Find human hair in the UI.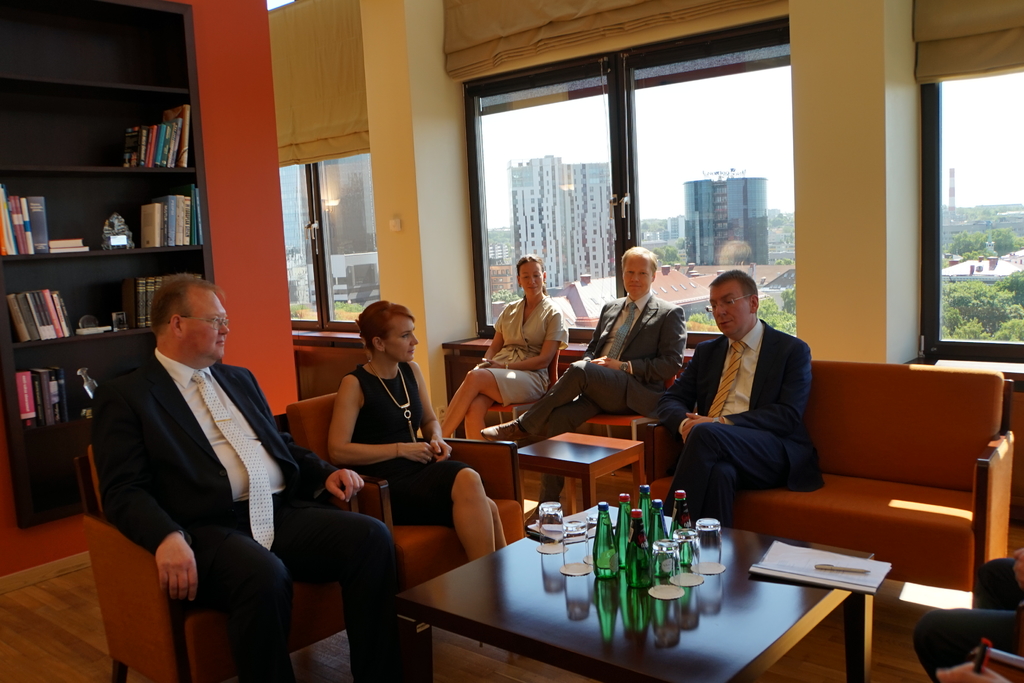
UI element at 143,272,231,332.
